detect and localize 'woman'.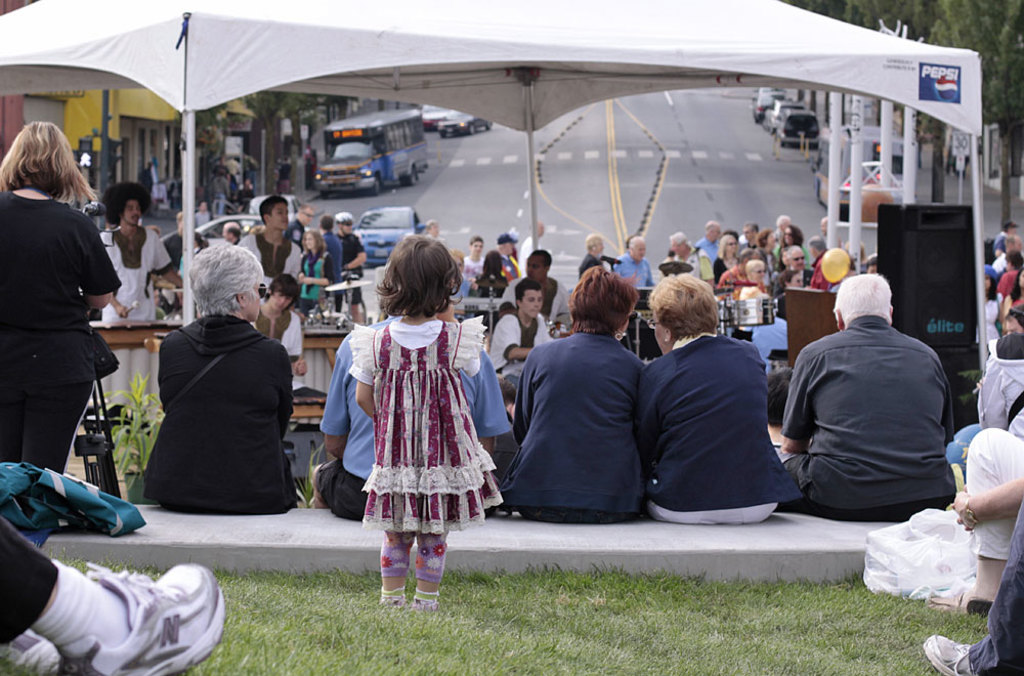
Localized at select_region(637, 270, 803, 526).
